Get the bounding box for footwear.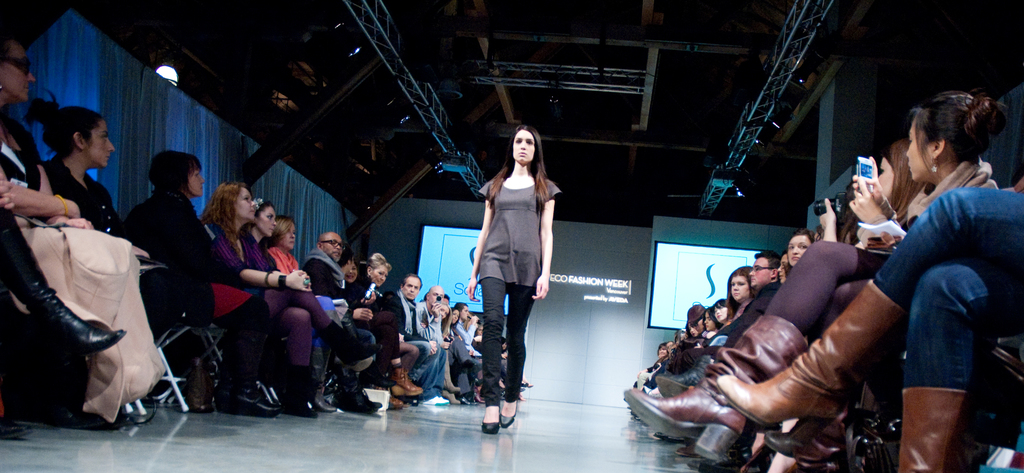
bbox(763, 413, 833, 456).
